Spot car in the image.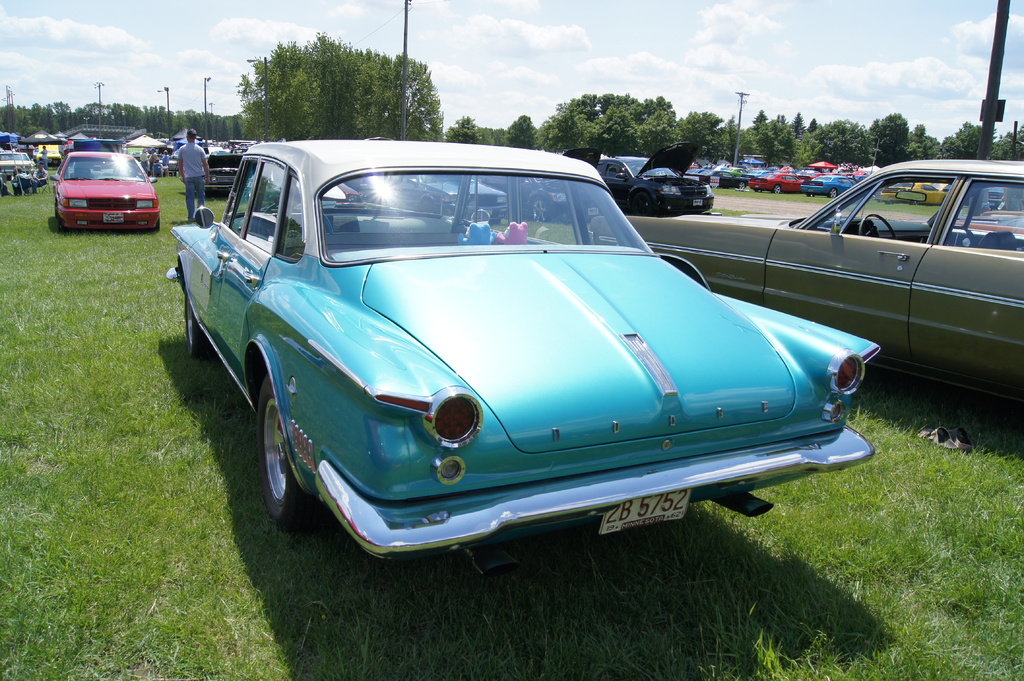
car found at (588,162,1023,409).
